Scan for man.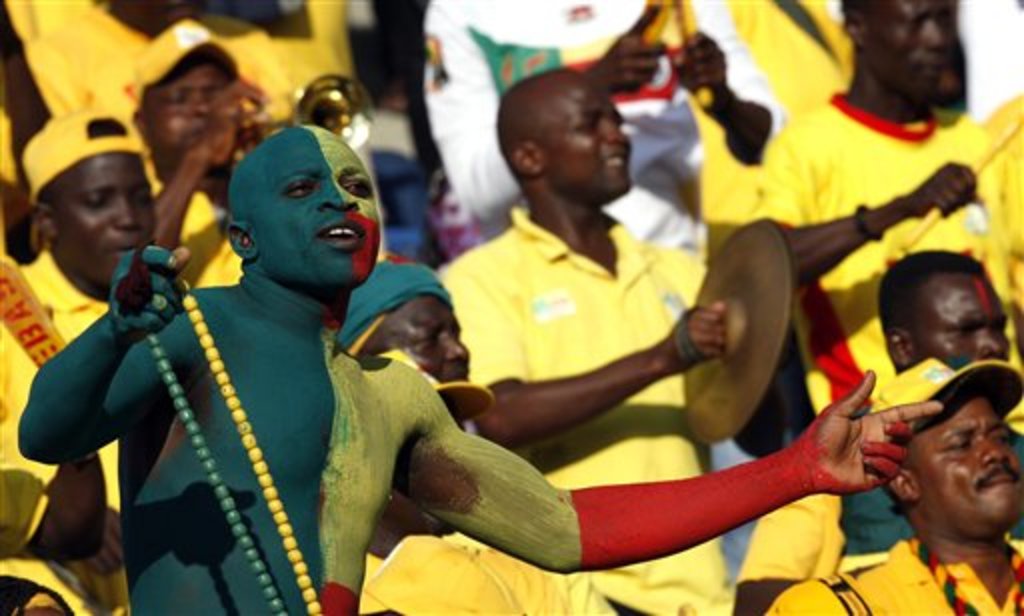
Scan result: bbox=[338, 262, 626, 614].
